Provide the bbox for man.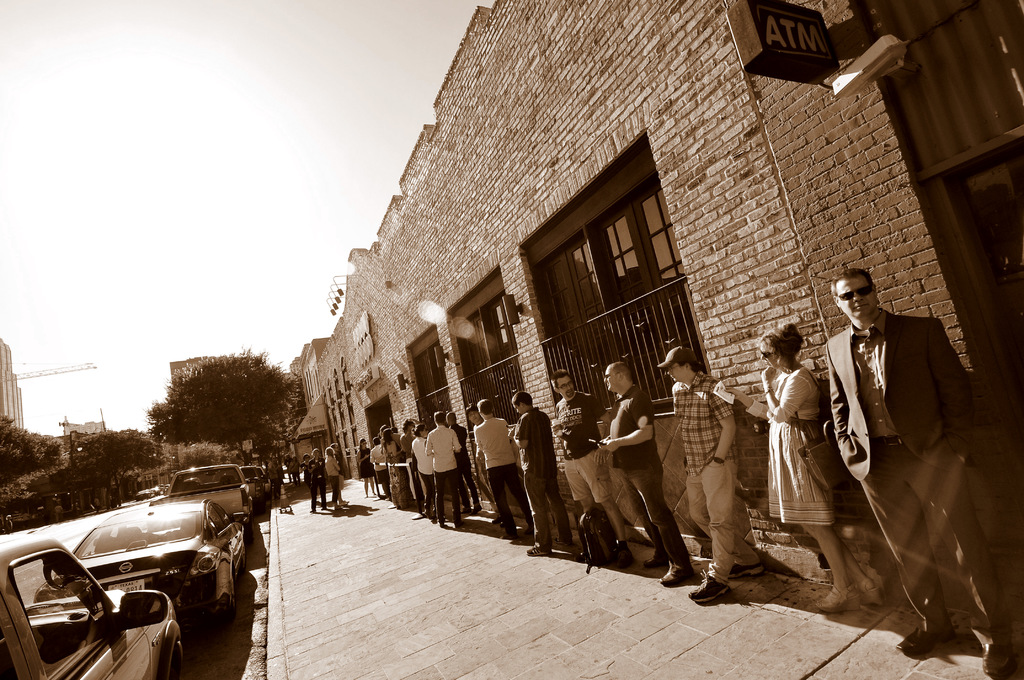
(817,255,982,652).
